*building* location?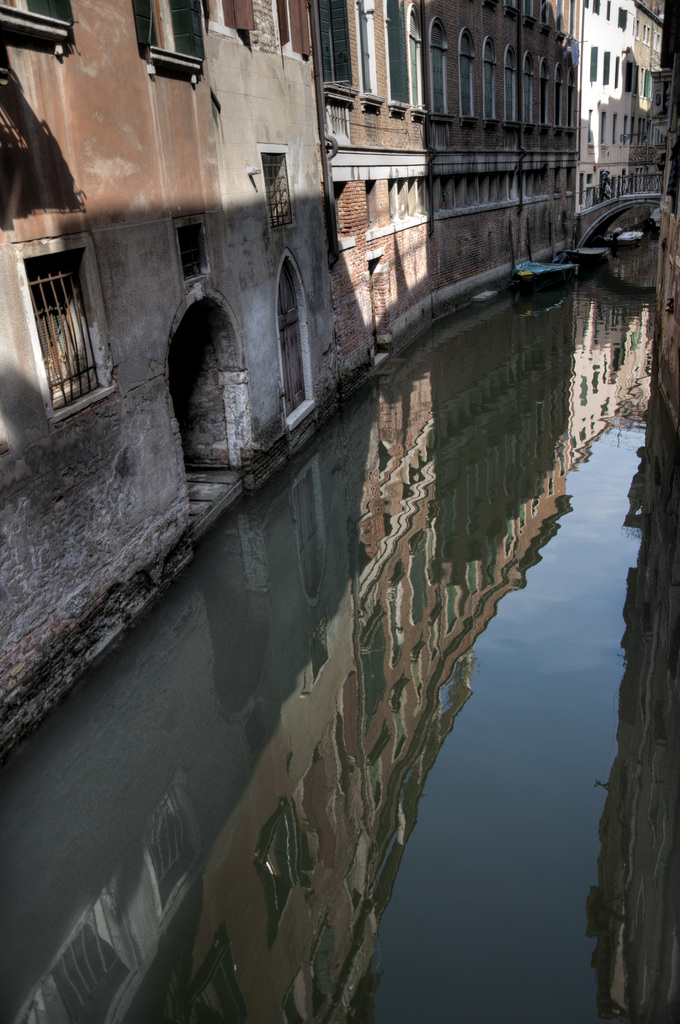
(x1=0, y1=0, x2=328, y2=755)
